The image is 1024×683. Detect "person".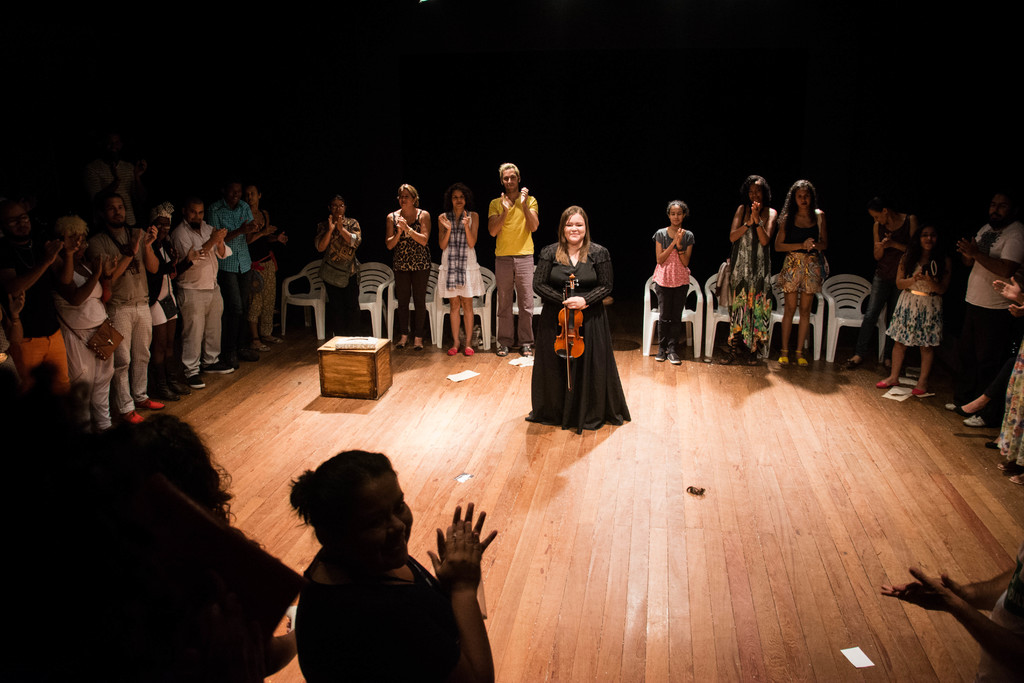
Detection: [988, 267, 1023, 490].
